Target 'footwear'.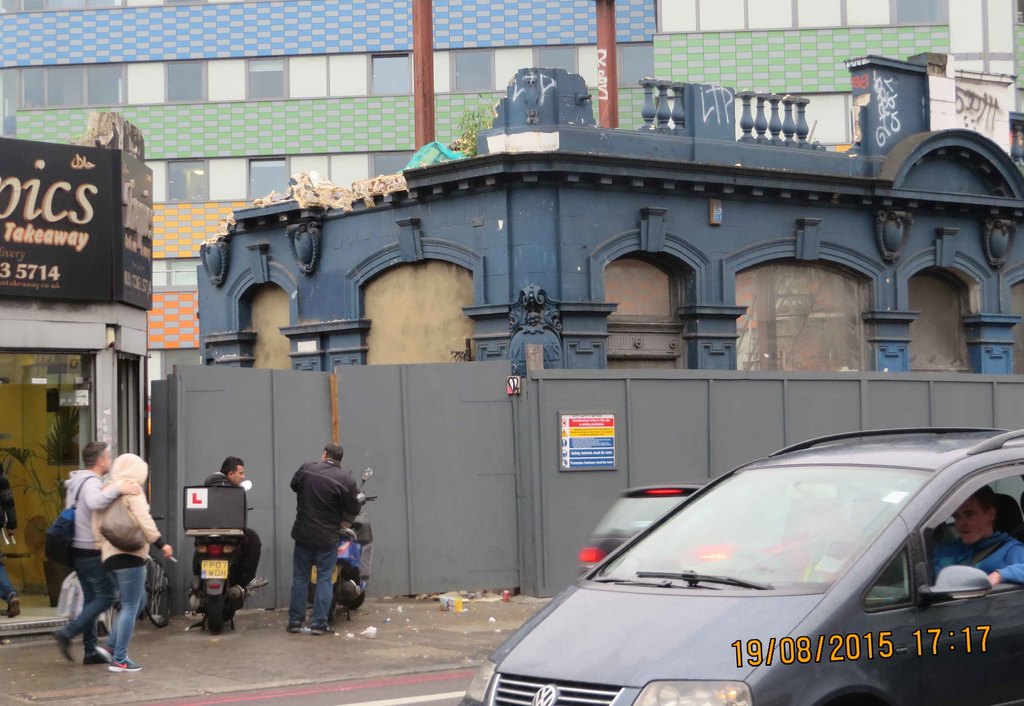
Target region: crop(54, 629, 74, 663).
